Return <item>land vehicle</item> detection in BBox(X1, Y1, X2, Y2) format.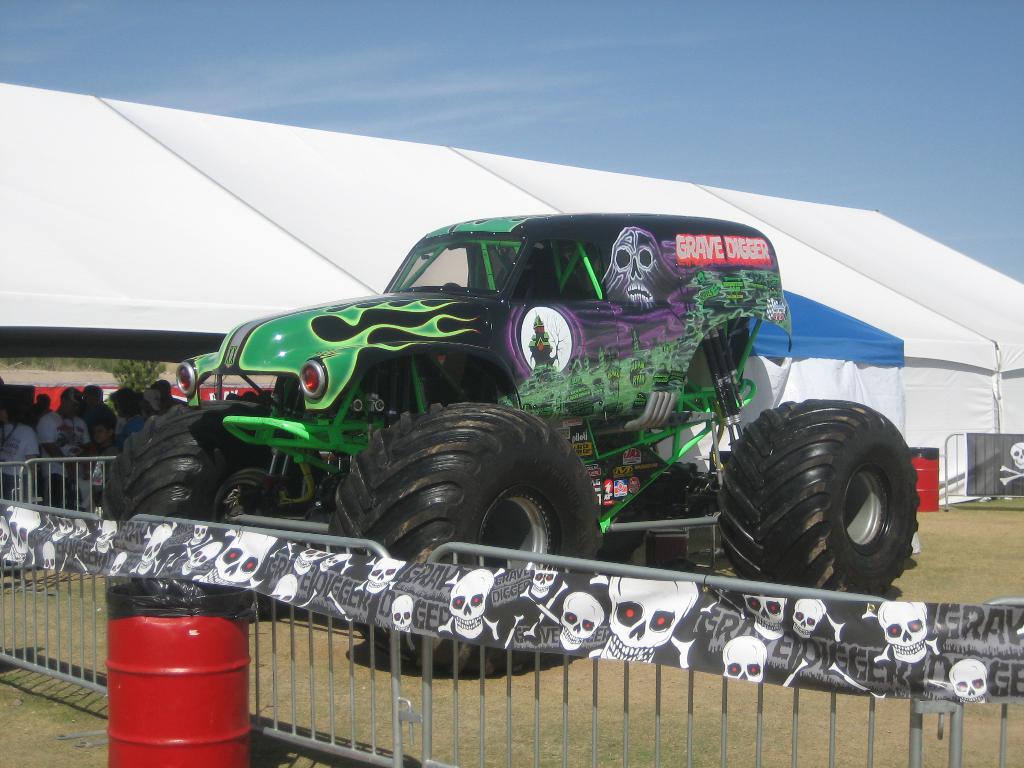
BBox(131, 159, 991, 628).
